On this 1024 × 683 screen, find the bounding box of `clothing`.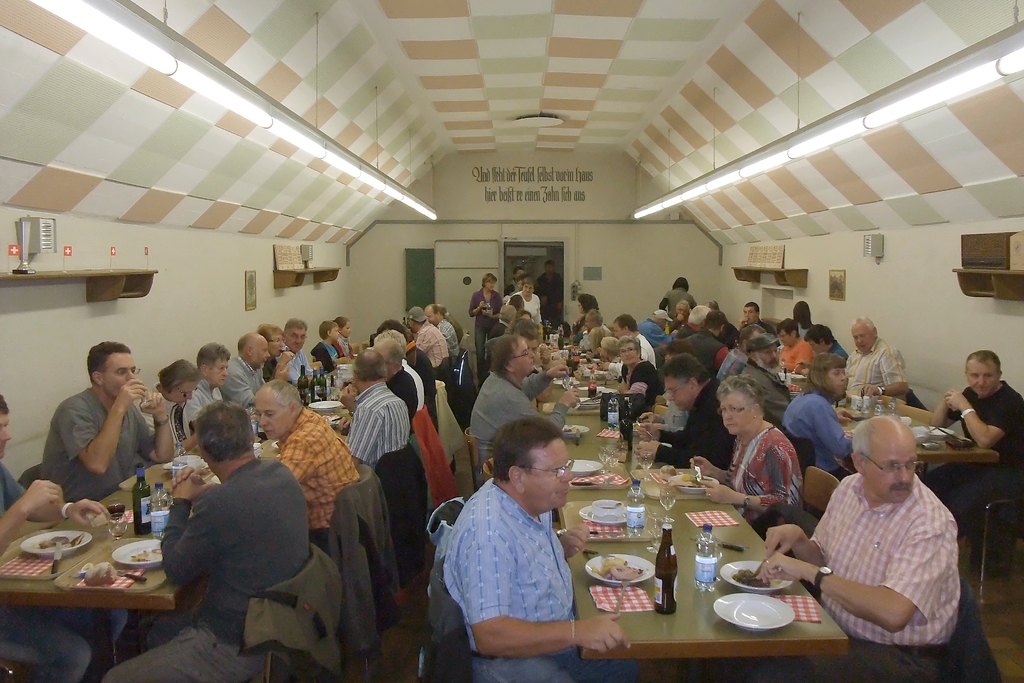
Bounding box: bbox(945, 377, 1023, 550).
